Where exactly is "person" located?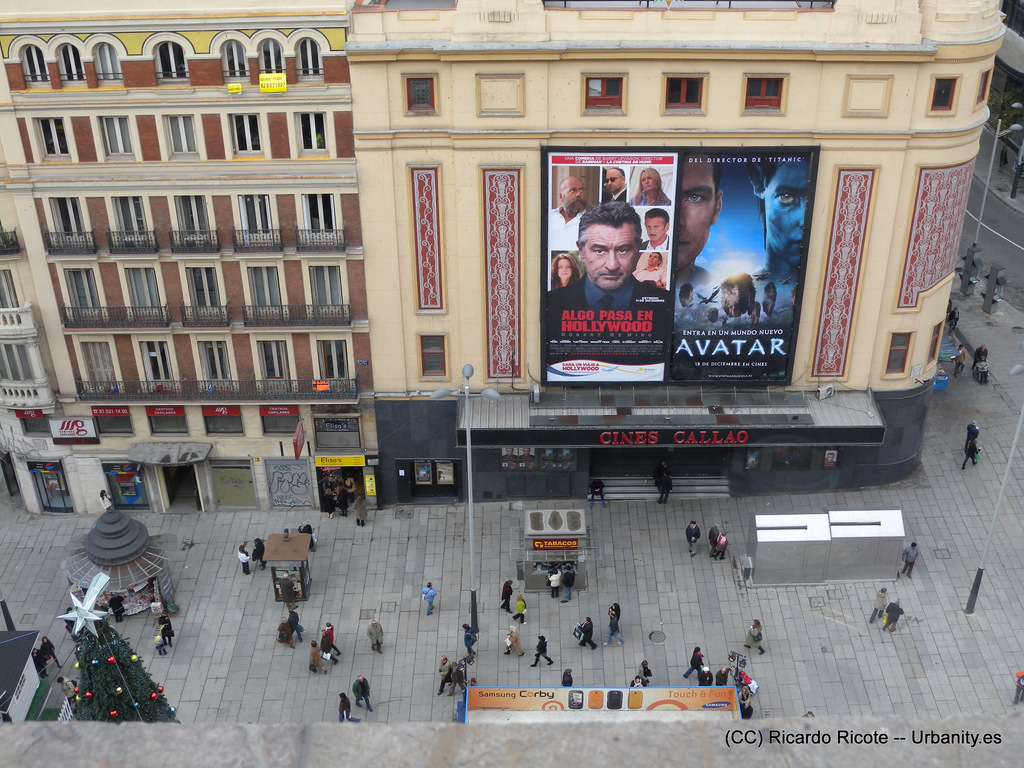
Its bounding box is 155 633 168 654.
